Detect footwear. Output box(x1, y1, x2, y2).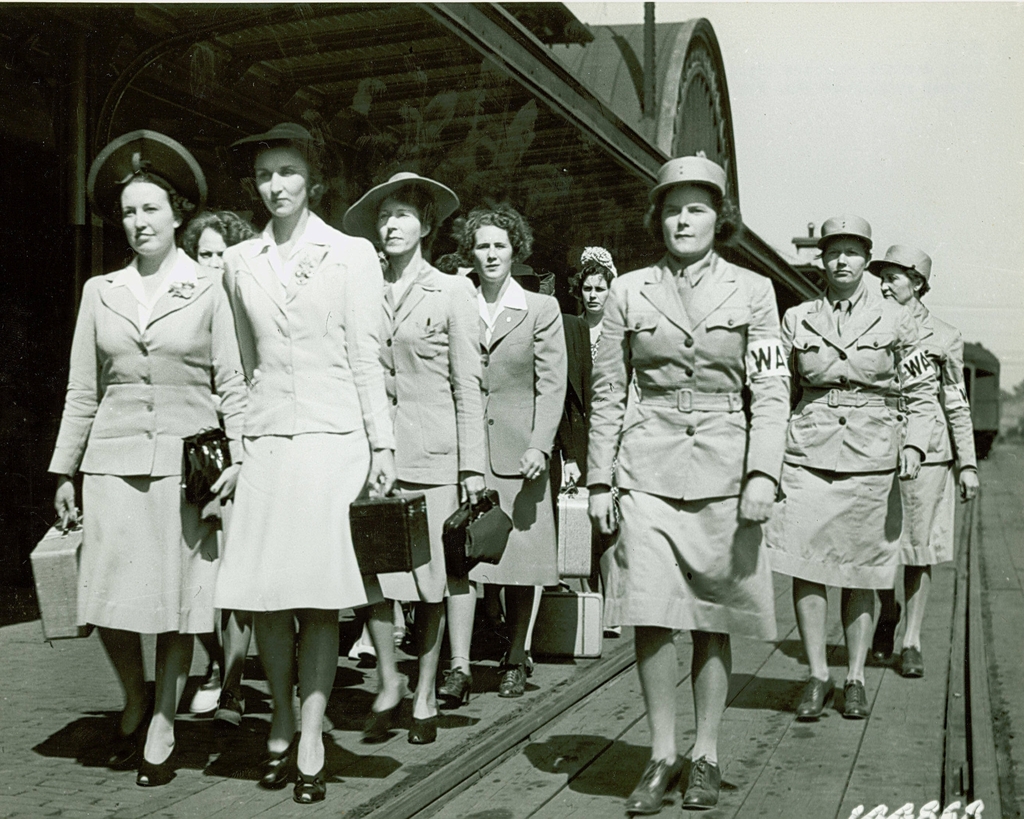
box(263, 731, 298, 782).
